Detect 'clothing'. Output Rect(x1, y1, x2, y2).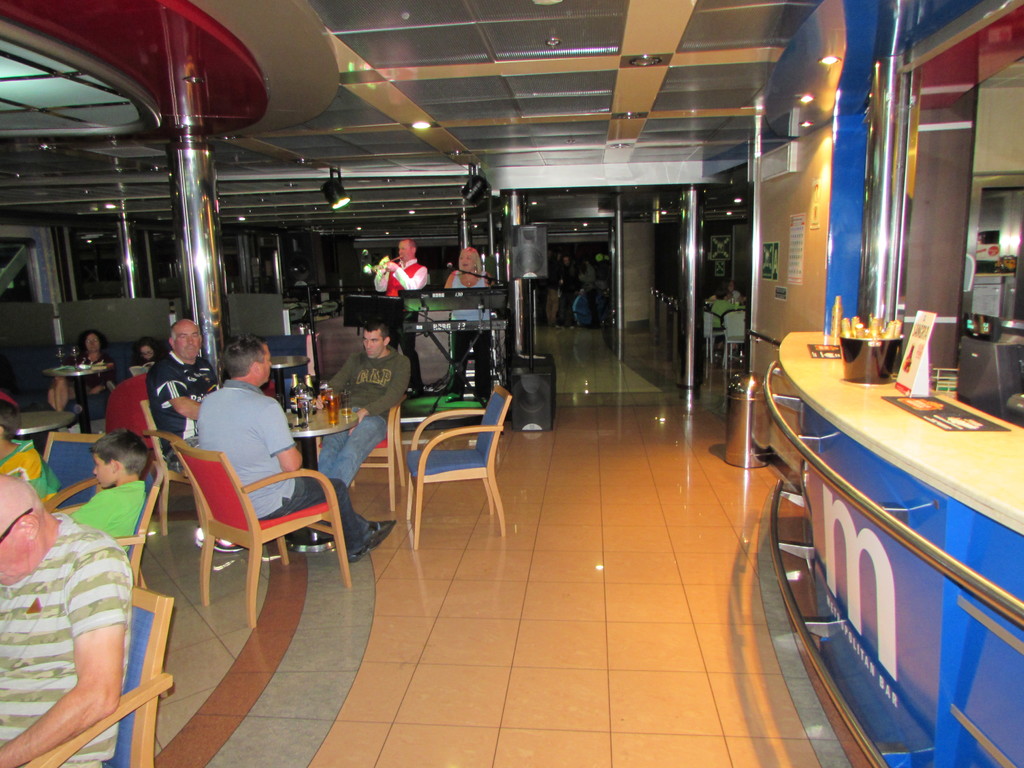
Rect(314, 334, 412, 461).
